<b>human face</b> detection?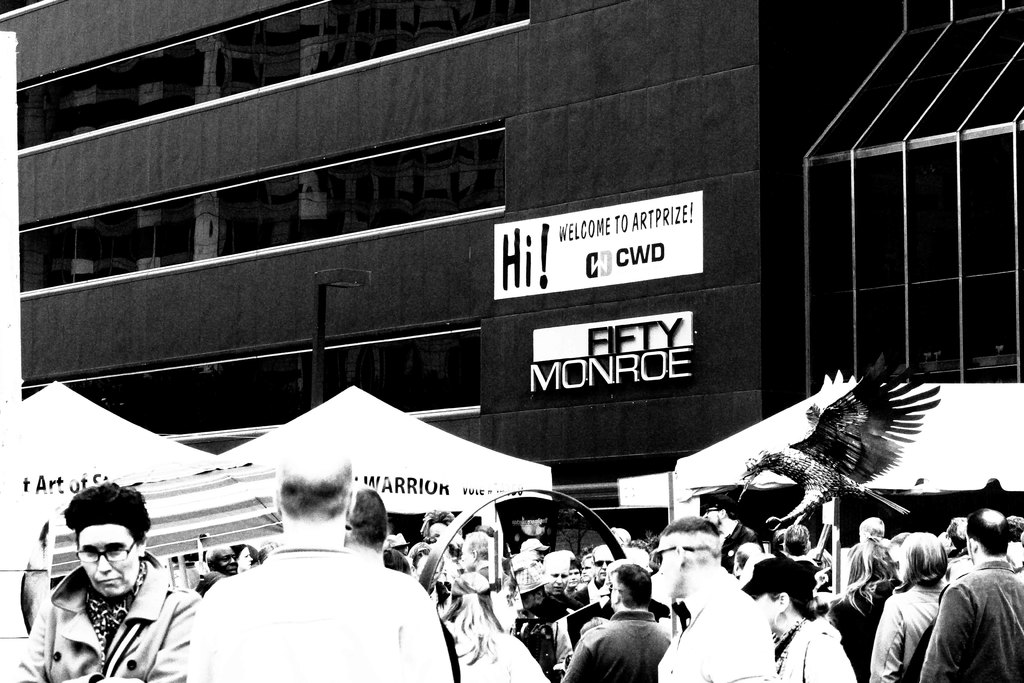
567,572,586,592
